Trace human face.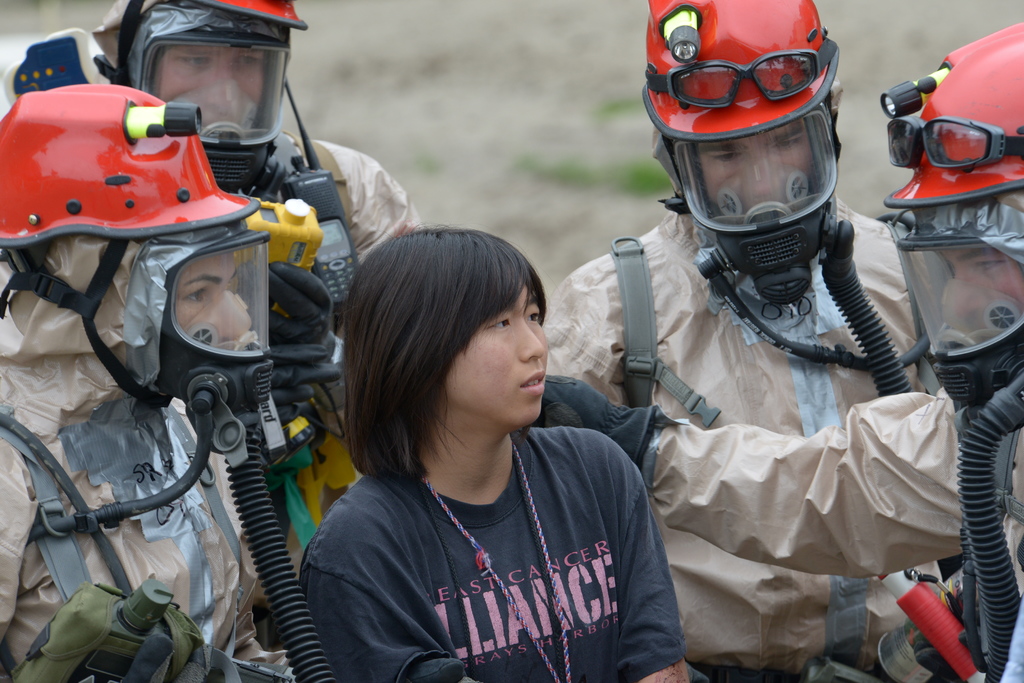
Traced to (444, 268, 550, 426).
